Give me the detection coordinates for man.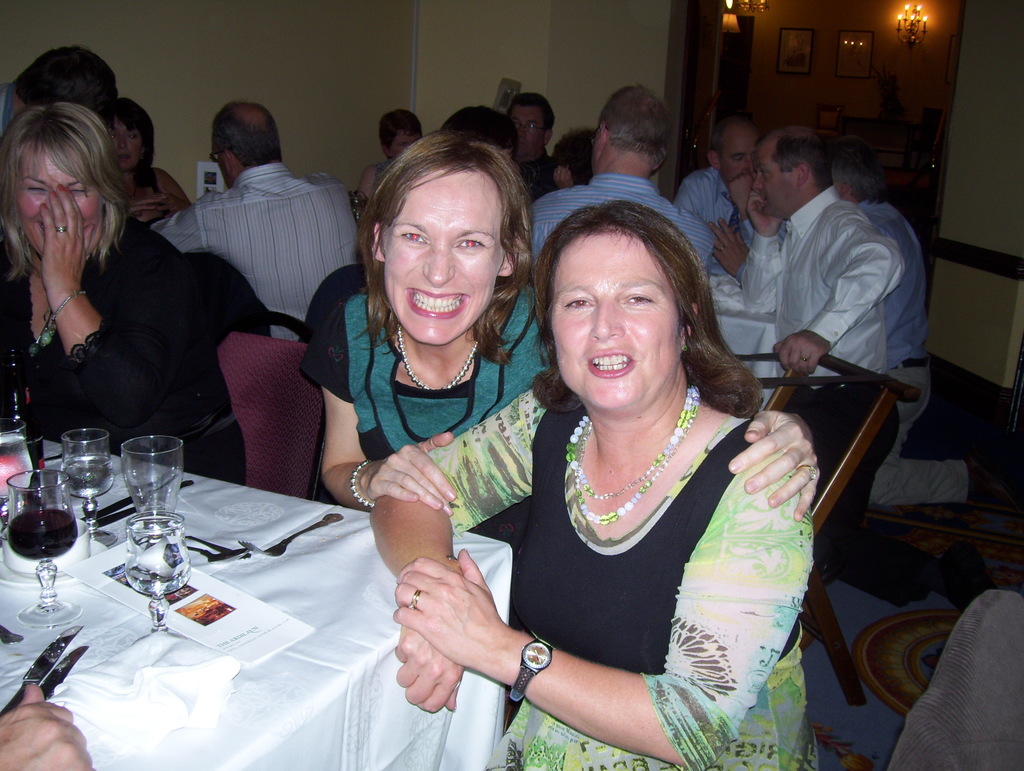
<box>531,83,714,296</box>.
